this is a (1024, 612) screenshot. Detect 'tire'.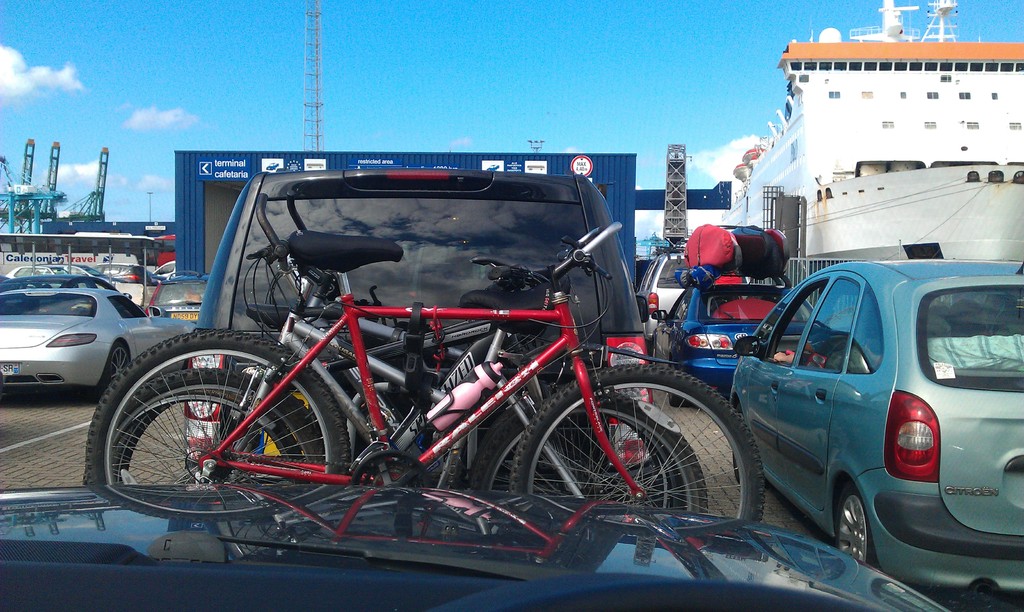
bbox=(101, 337, 127, 387).
